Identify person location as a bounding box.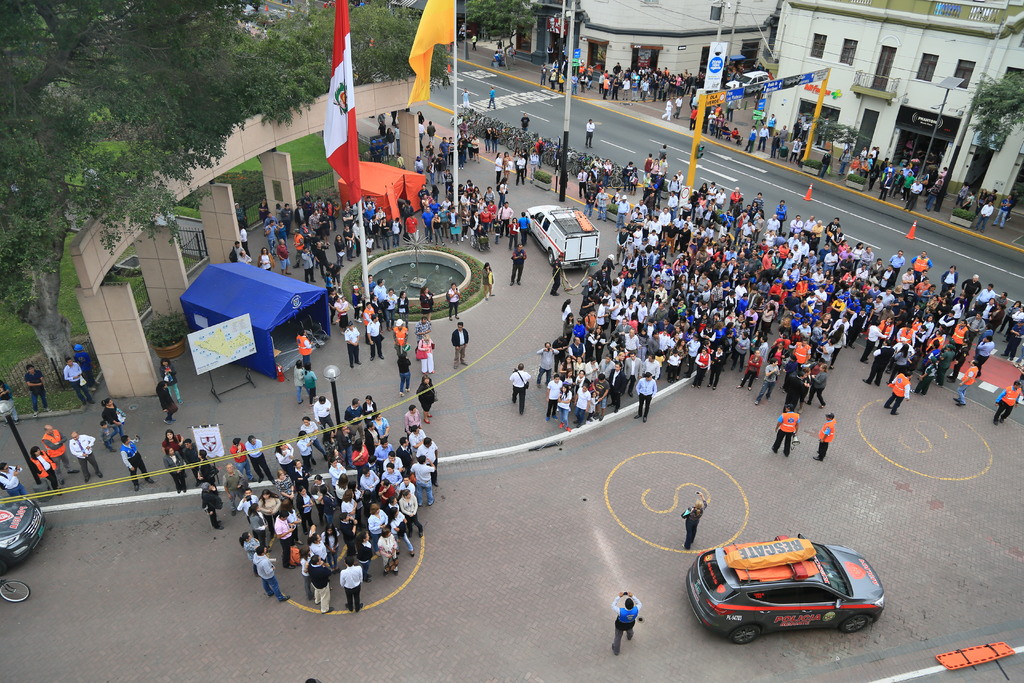
487,49,499,67.
